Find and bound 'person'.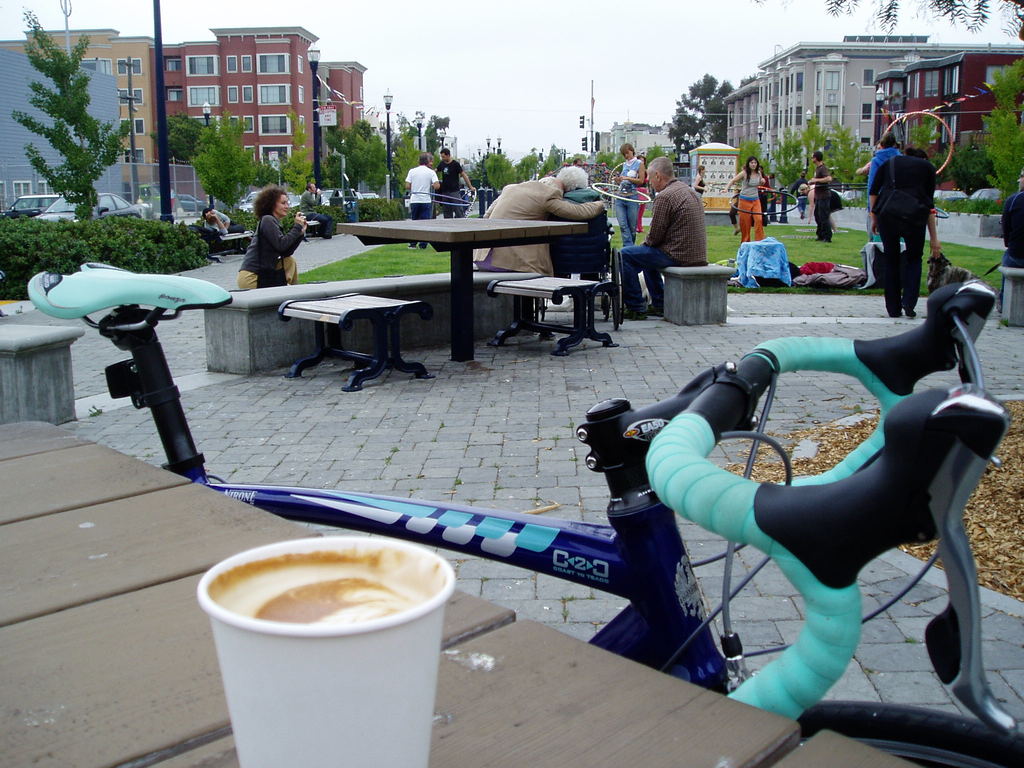
Bound: l=229, t=180, r=312, b=291.
